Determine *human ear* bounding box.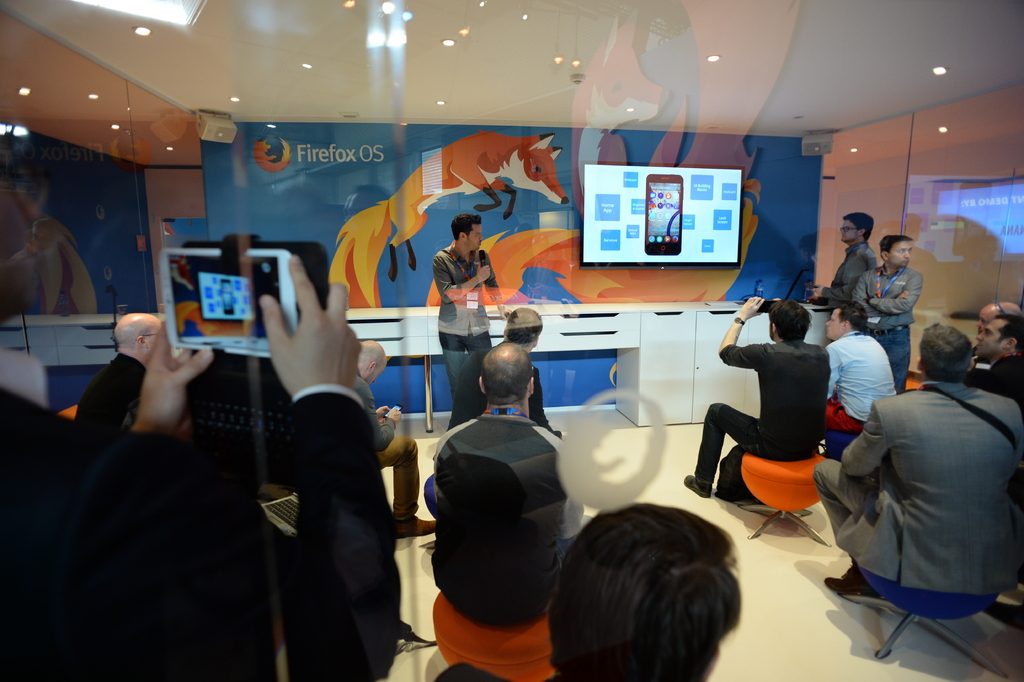
Determined: (x1=965, y1=359, x2=975, y2=374).
